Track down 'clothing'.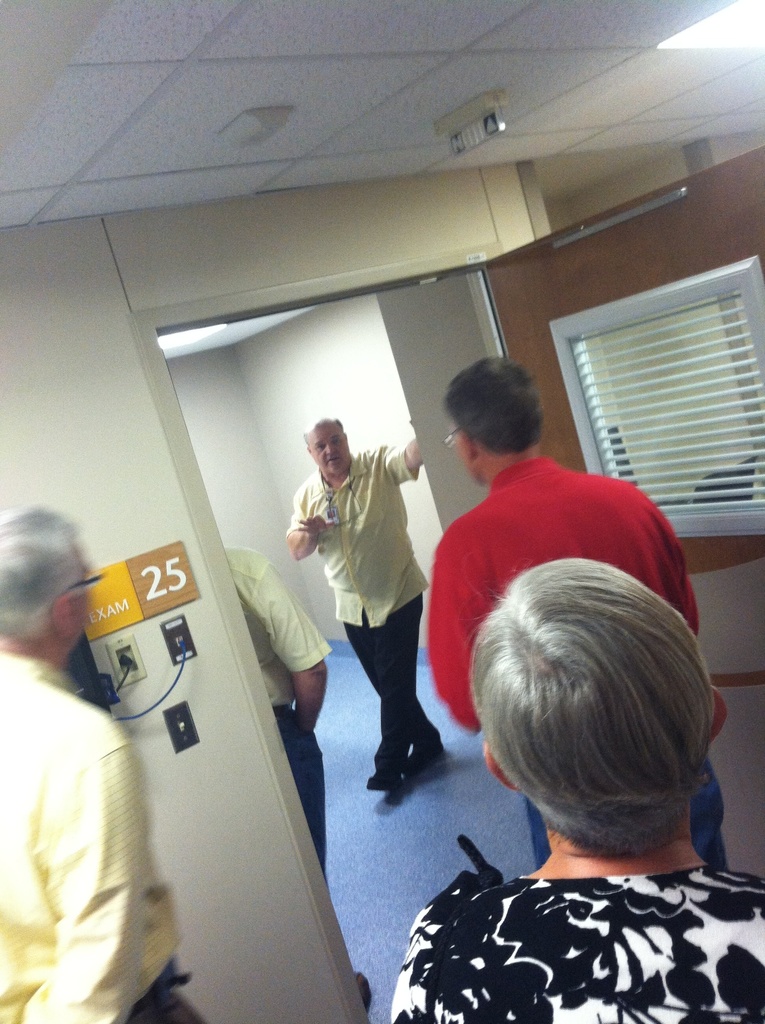
Tracked to left=0, top=643, right=223, bottom=1023.
